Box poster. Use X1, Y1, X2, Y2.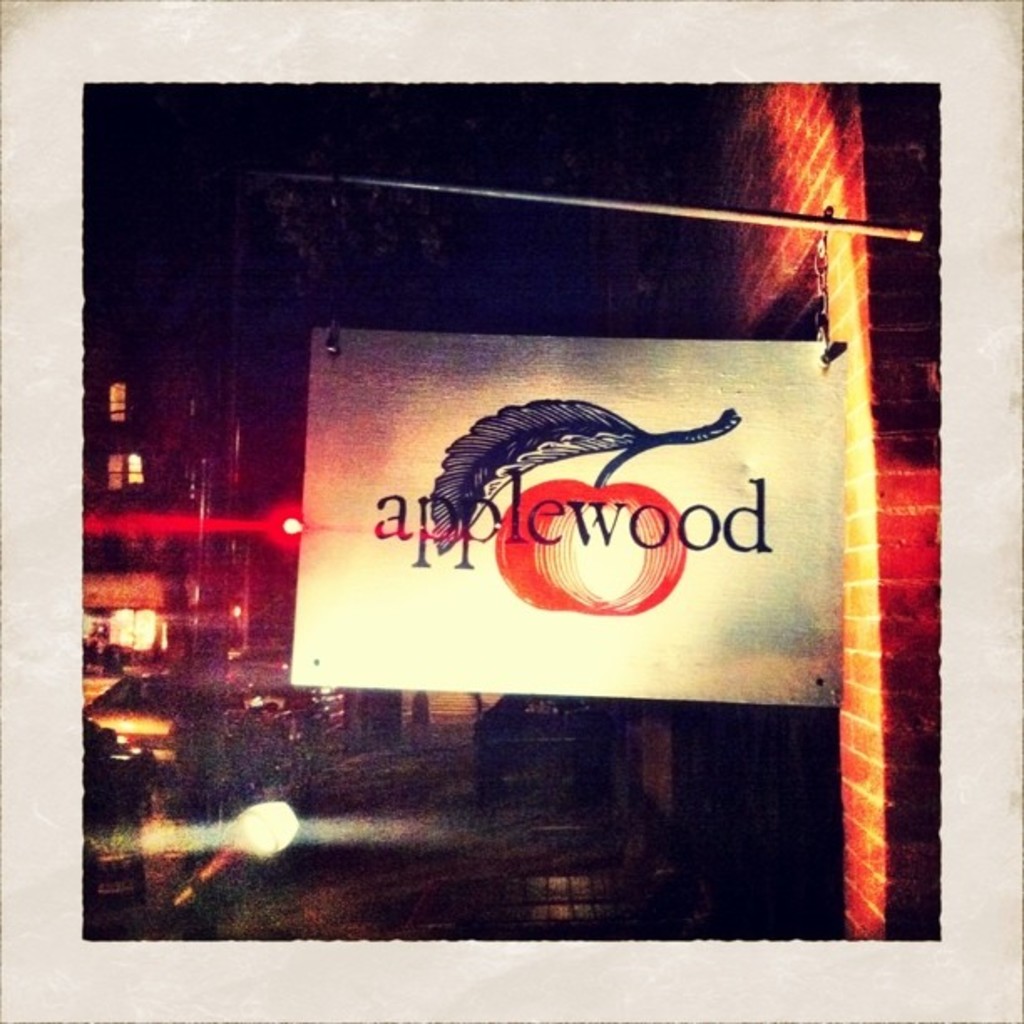
0, 0, 1022, 1022.
